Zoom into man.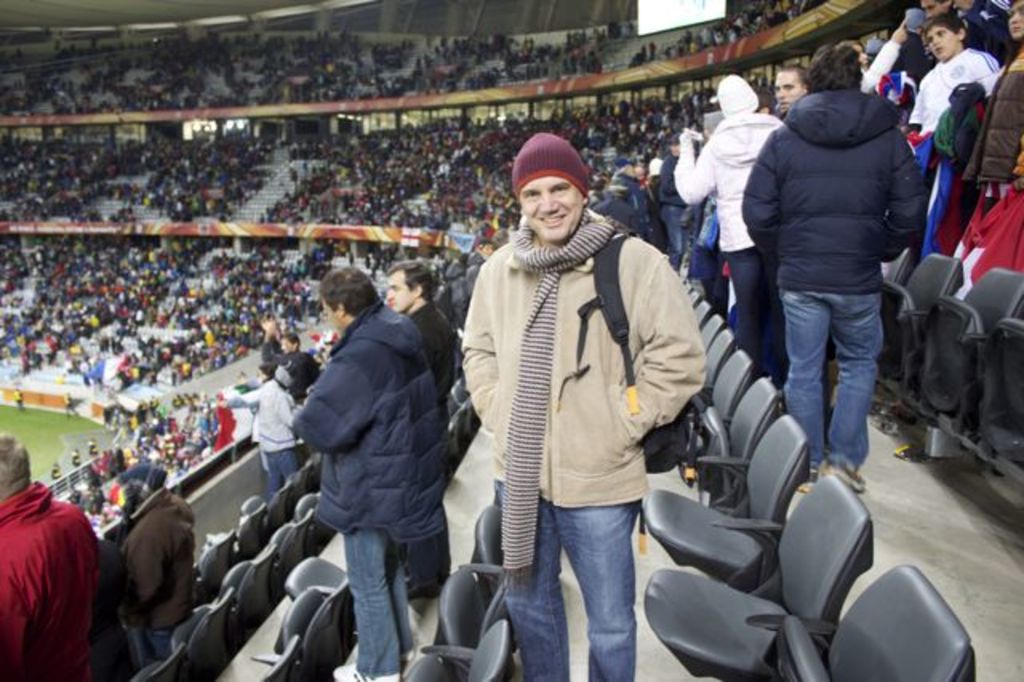
Zoom target: select_region(254, 362, 302, 495).
